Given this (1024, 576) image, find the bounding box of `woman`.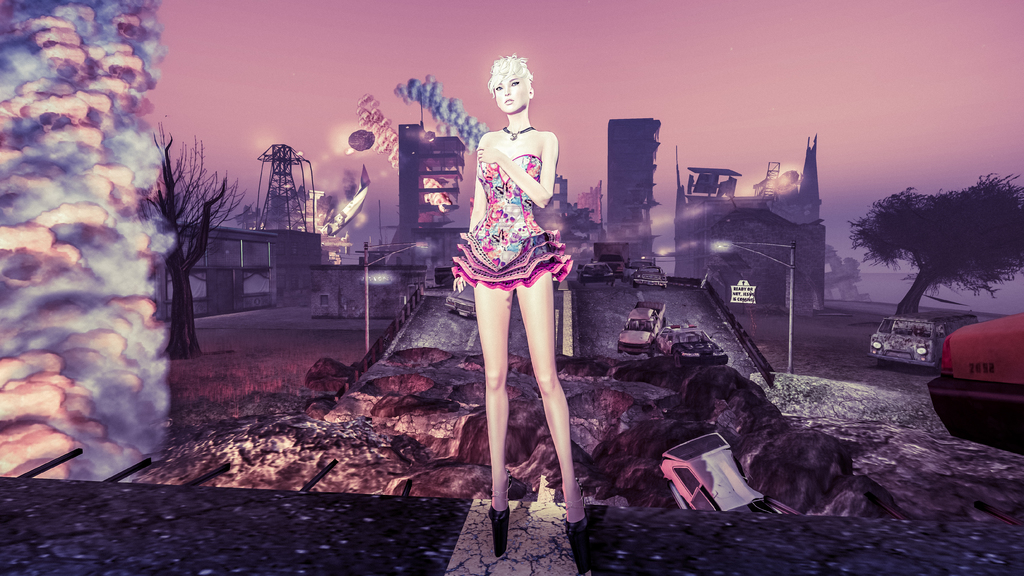
<bbox>440, 49, 582, 511</bbox>.
